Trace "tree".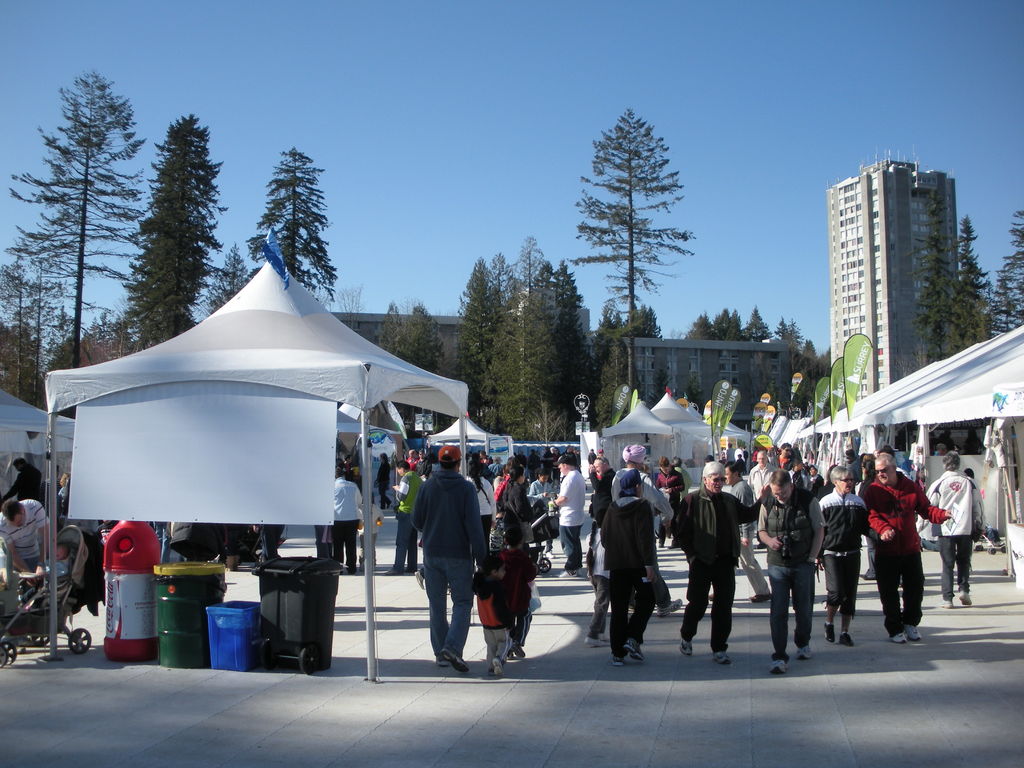
Traced to detection(246, 144, 335, 303).
